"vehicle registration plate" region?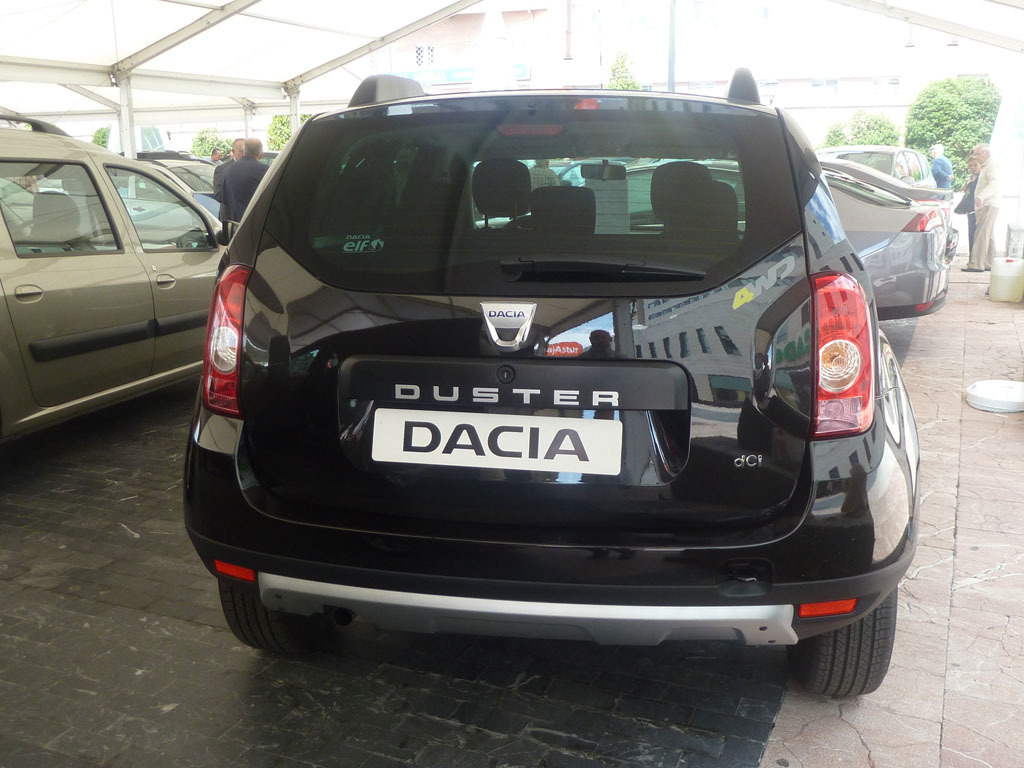
detection(369, 378, 640, 503)
